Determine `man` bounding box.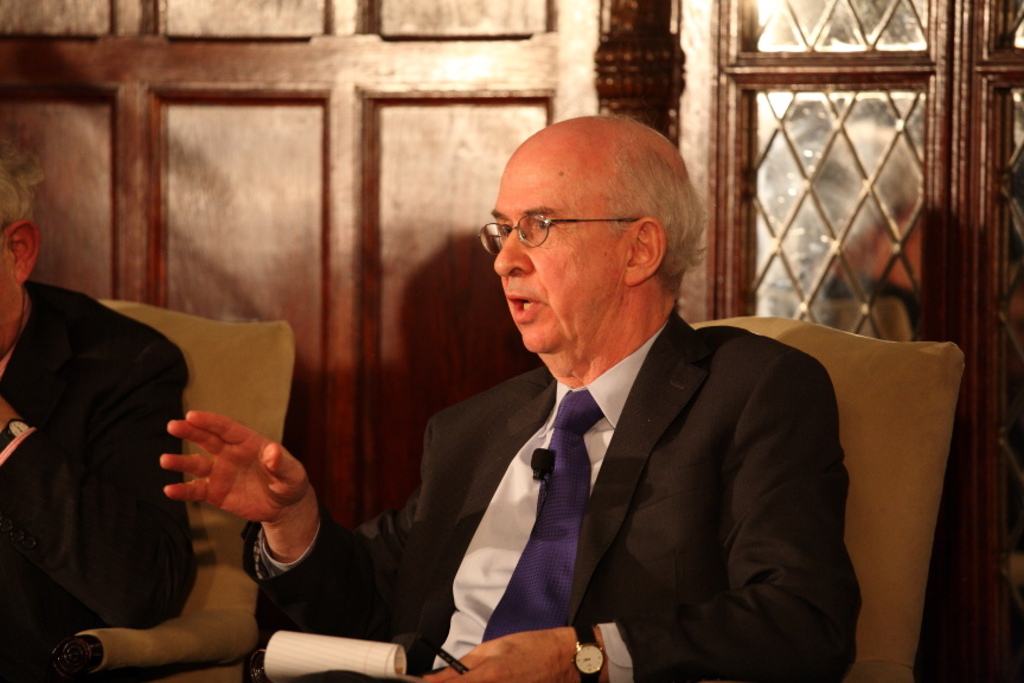
Determined: (x1=0, y1=142, x2=186, y2=679).
